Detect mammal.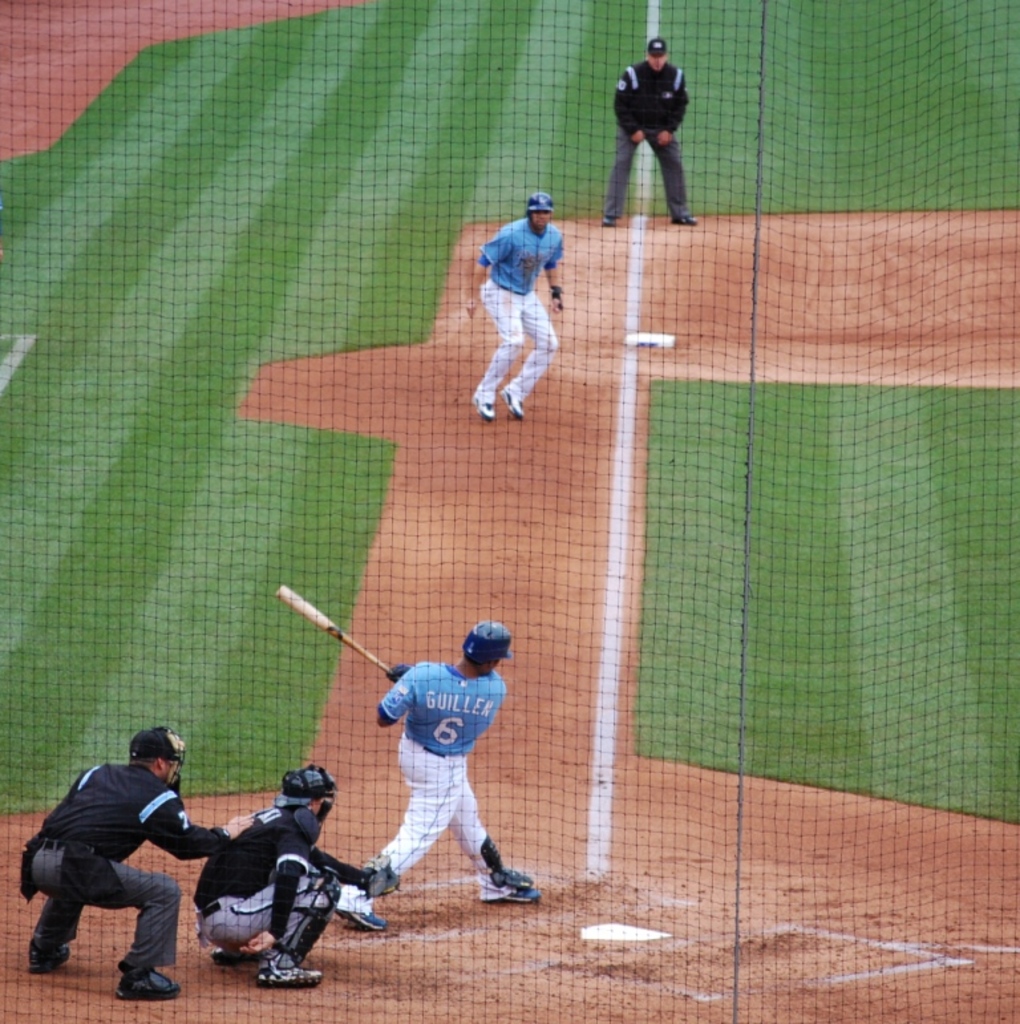
Detected at (190, 762, 400, 995).
